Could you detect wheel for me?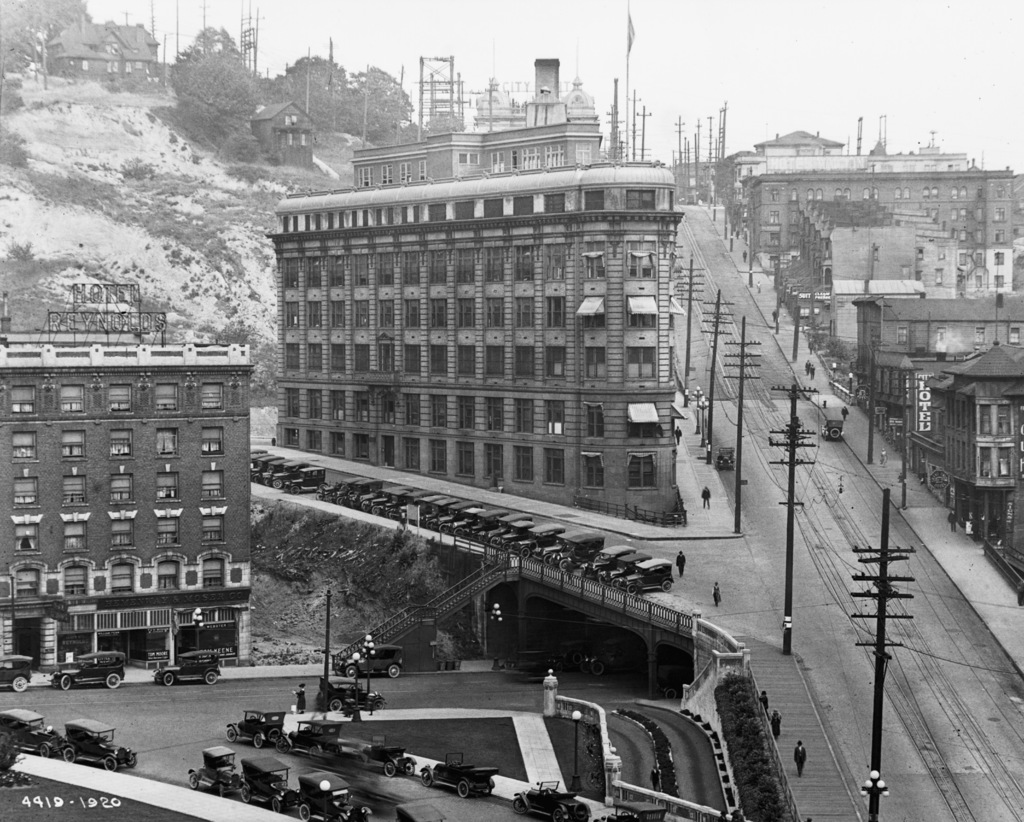
Detection result: {"x1": 340, "y1": 663, "x2": 362, "y2": 679}.
